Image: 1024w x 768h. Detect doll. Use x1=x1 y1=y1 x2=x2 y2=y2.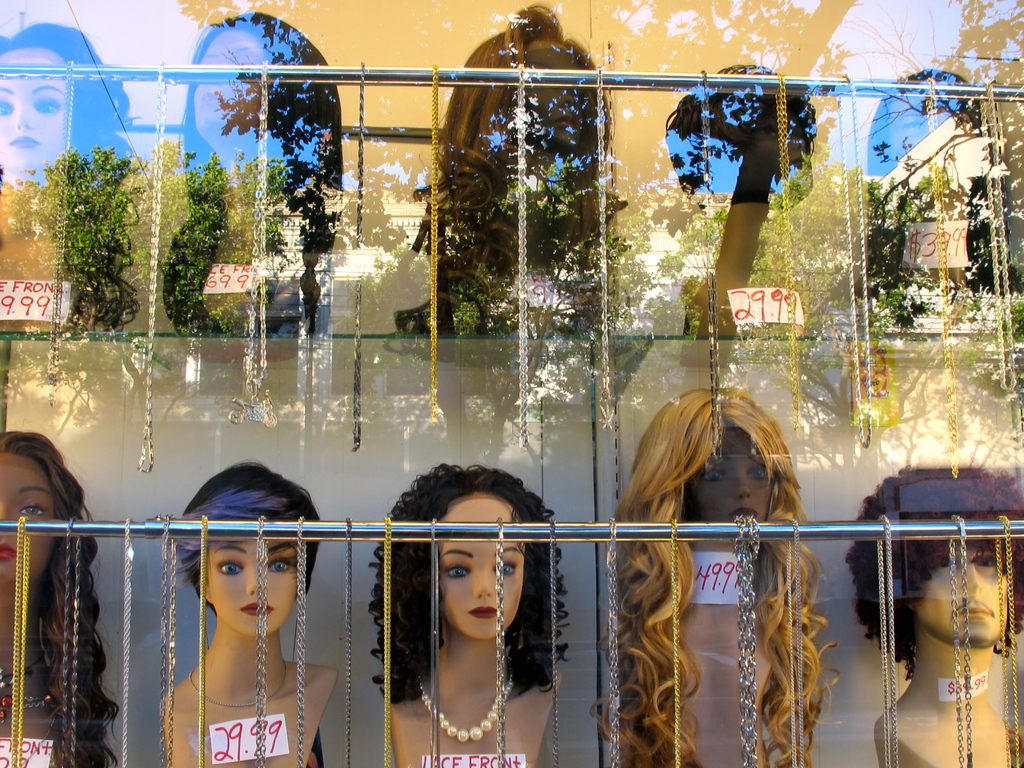
x1=1 y1=430 x2=116 y2=767.
